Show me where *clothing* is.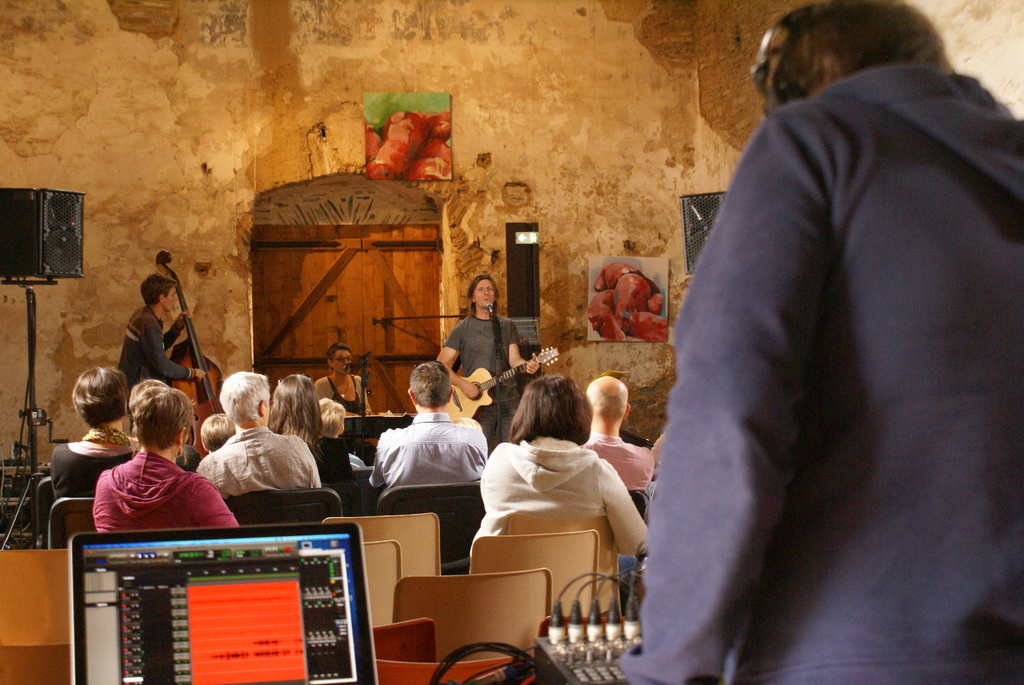
*clothing* is at select_region(365, 410, 481, 494).
